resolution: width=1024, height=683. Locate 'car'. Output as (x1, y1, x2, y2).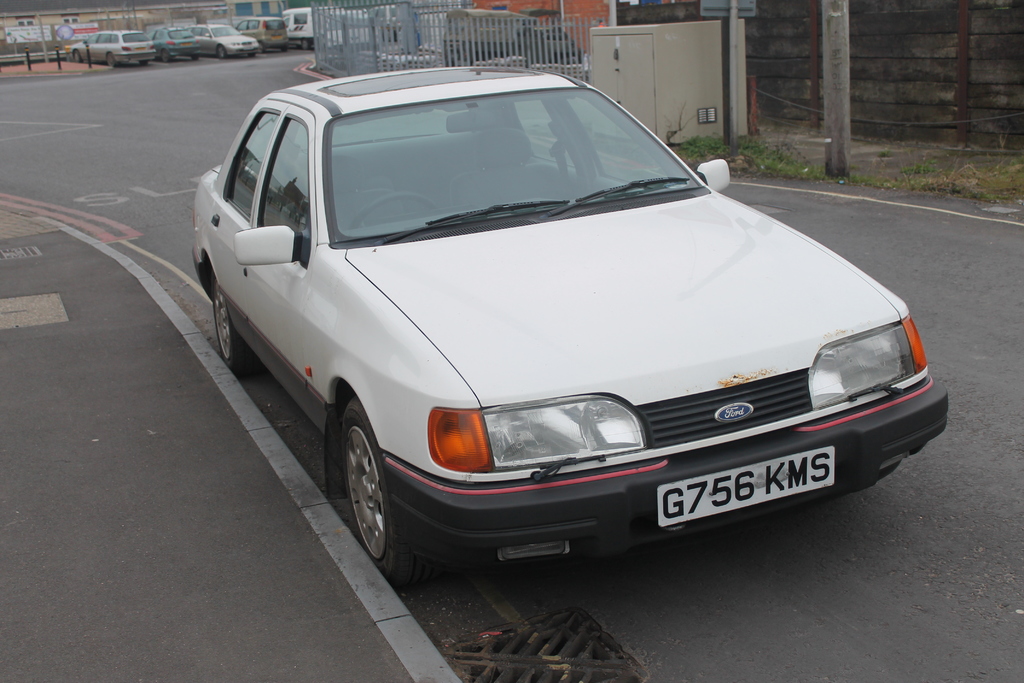
(371, 5, 404, 40).
